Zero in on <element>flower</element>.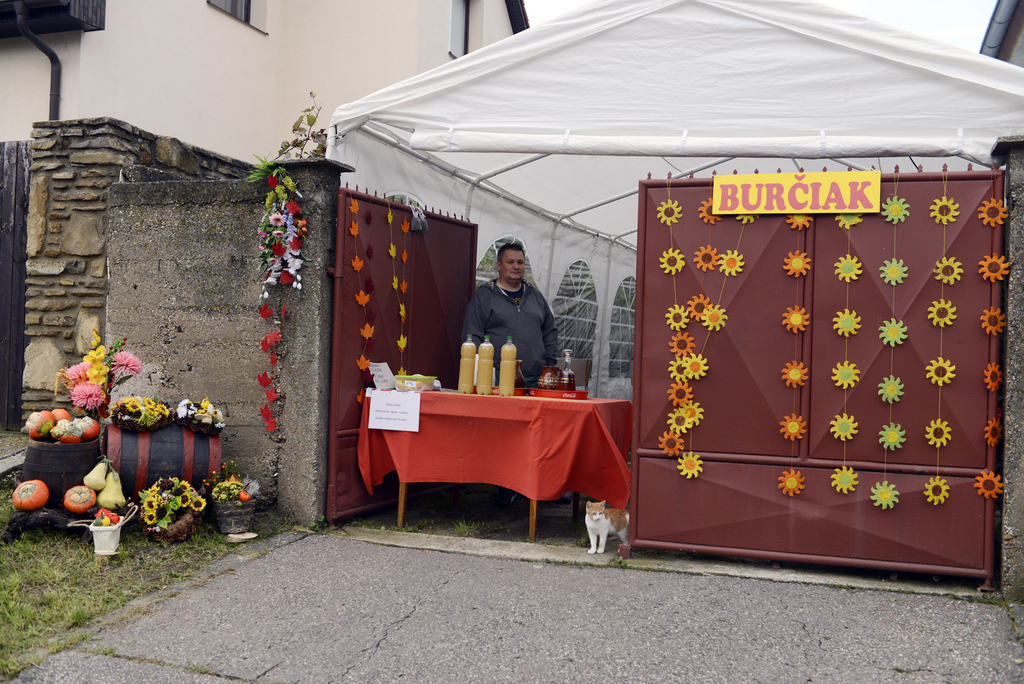
Zeroed in: x1=783 y1=211 x2=815 y2=230.
